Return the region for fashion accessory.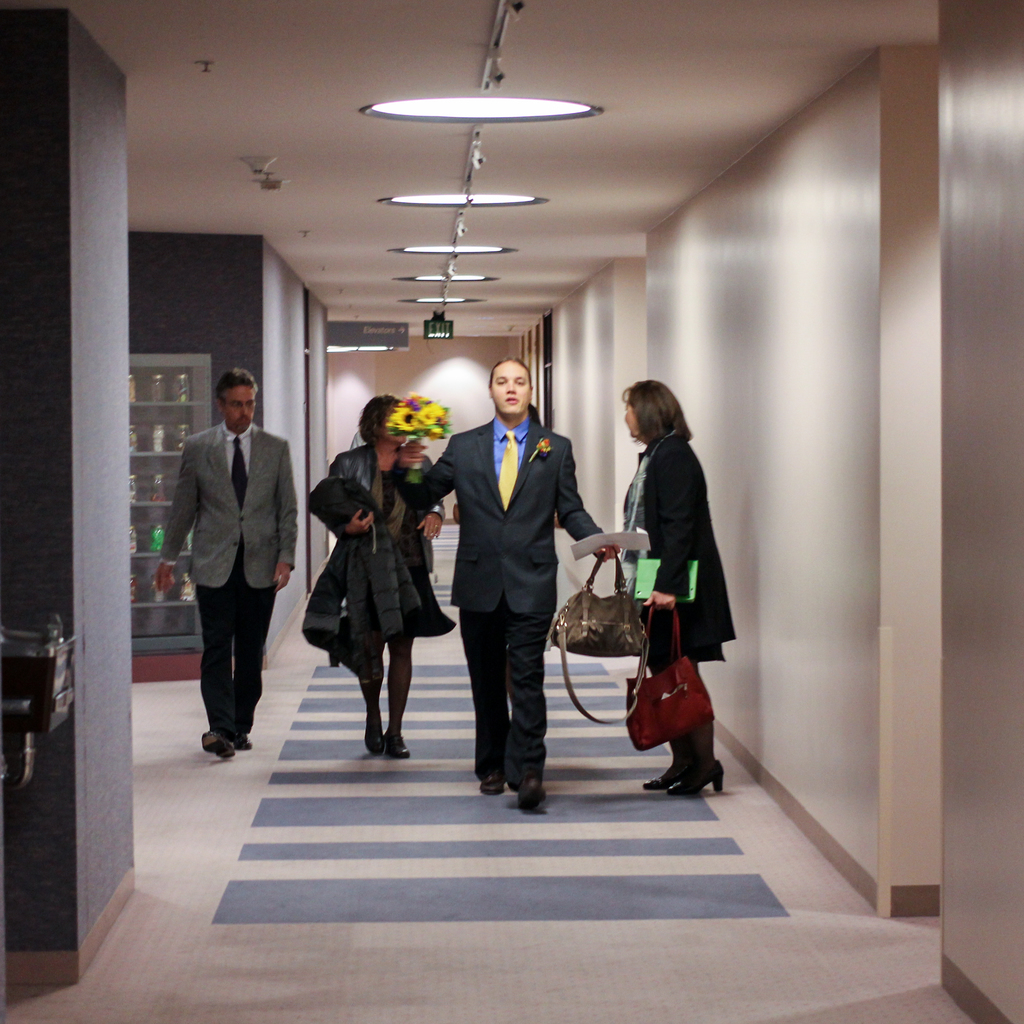
left=200, top=732, right=235, bottom=758.
